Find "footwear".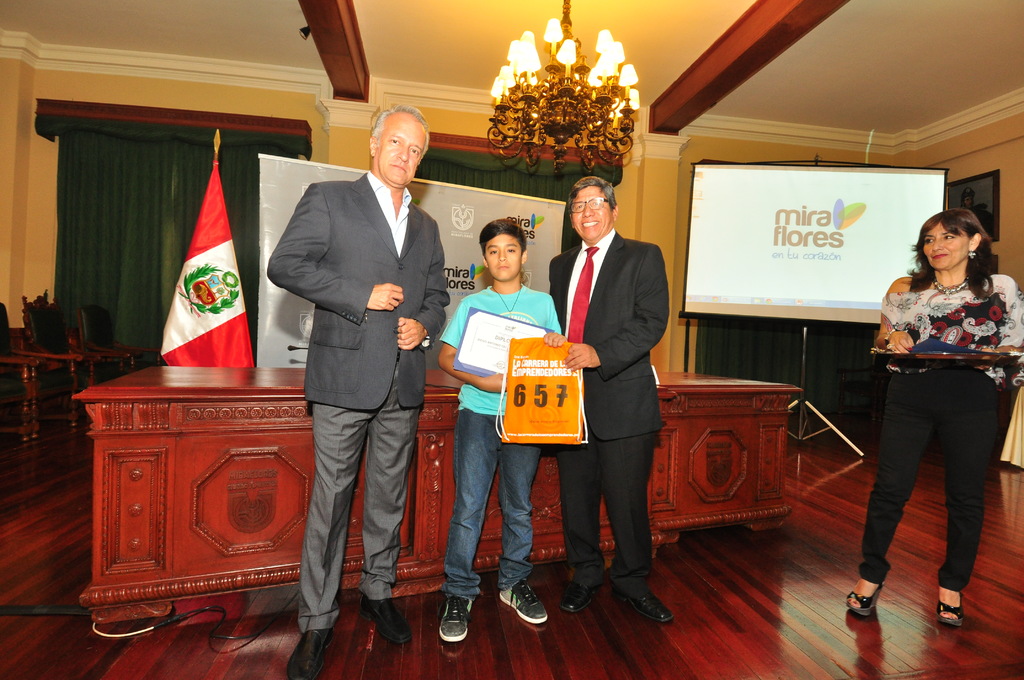
440,587,467,644.
